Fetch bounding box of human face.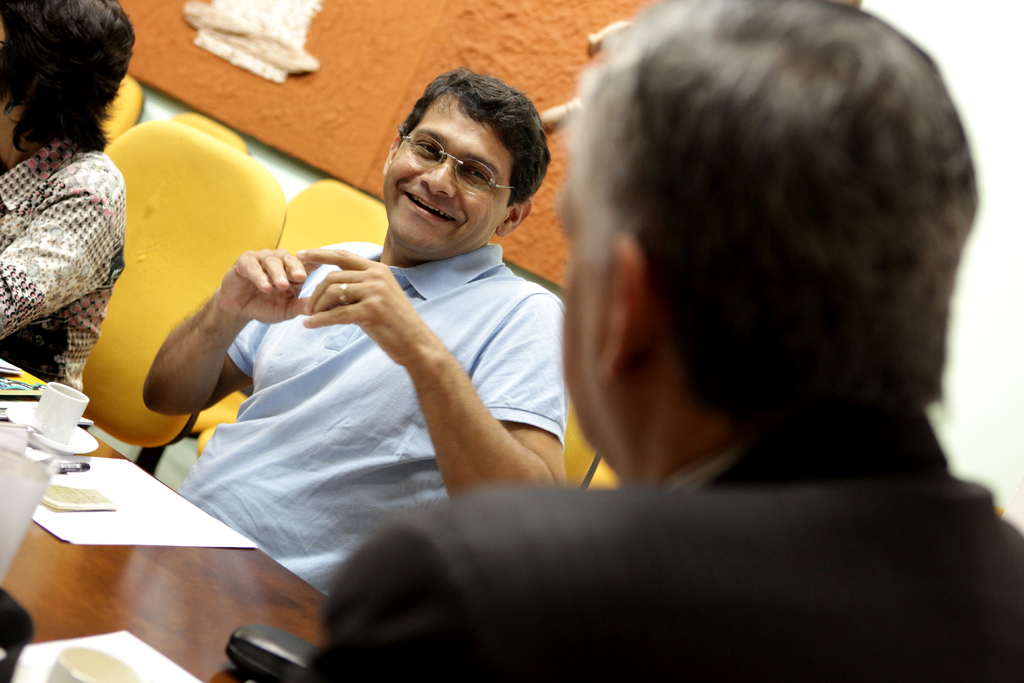
Bbox: box(376, 105, 511, 256).
